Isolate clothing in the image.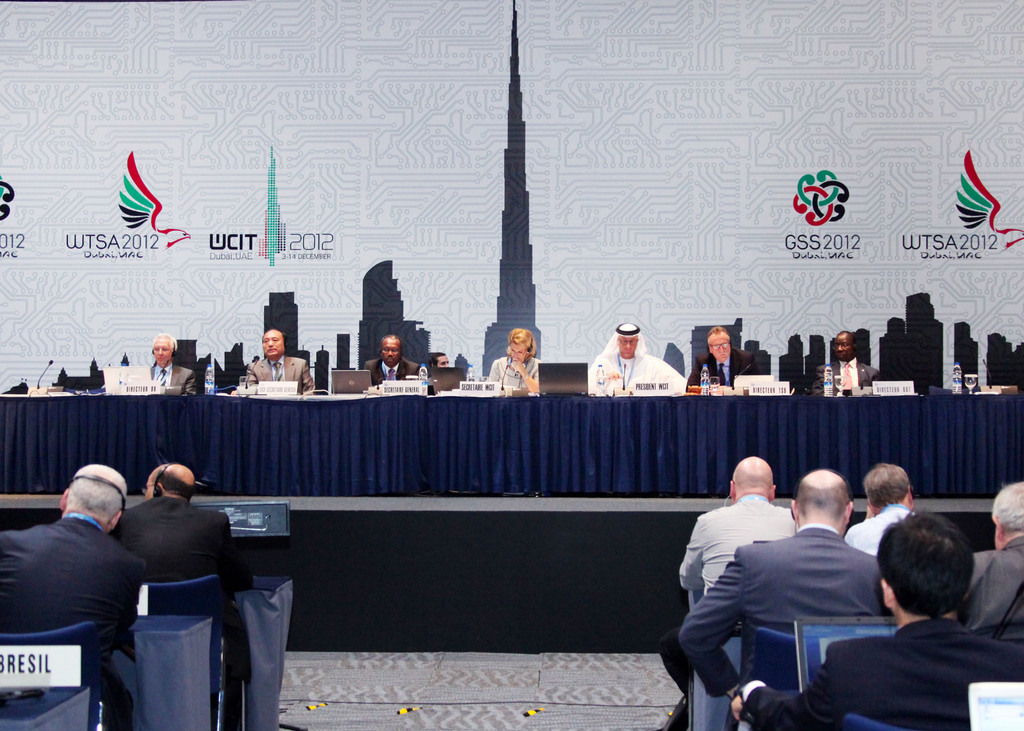
Isolated region: crop(743, 613, 1023, 730).
